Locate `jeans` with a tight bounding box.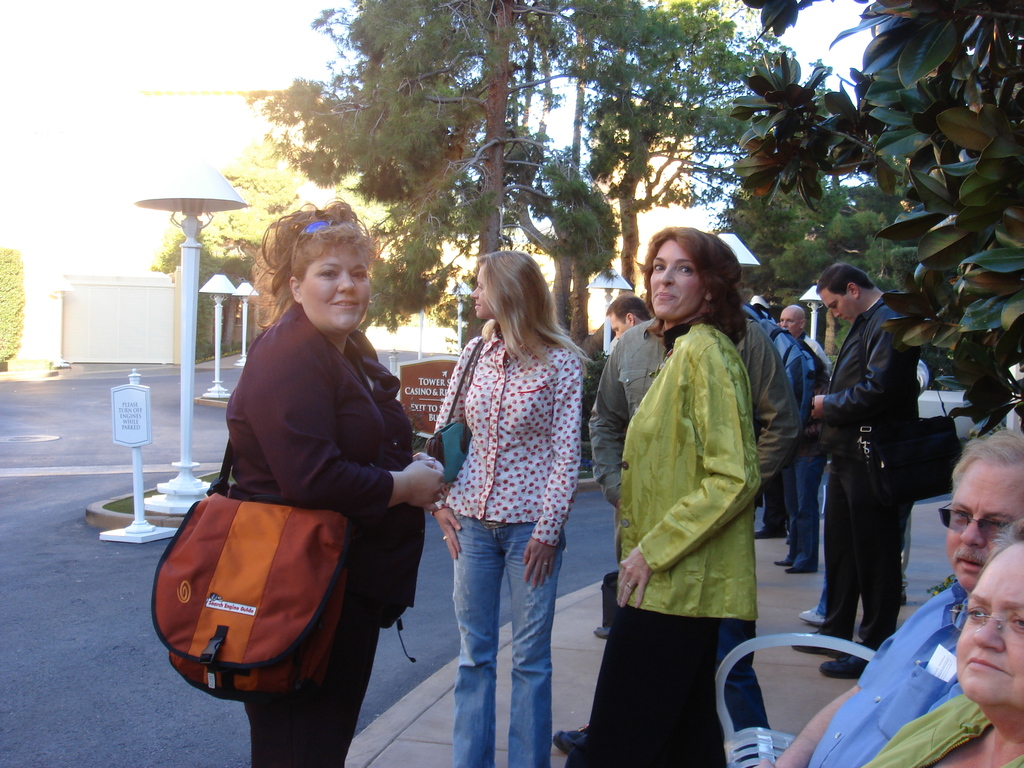
773:447:823:557.
